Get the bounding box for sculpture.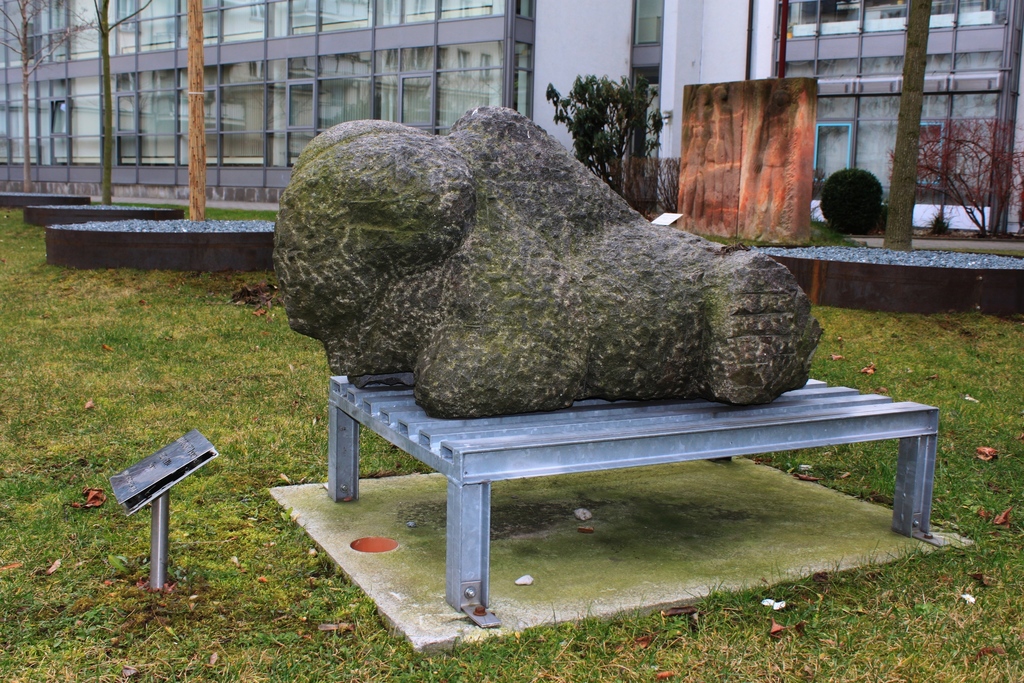
{"left": 262, "top": 103, "right": 840, "bottom": 420}.
